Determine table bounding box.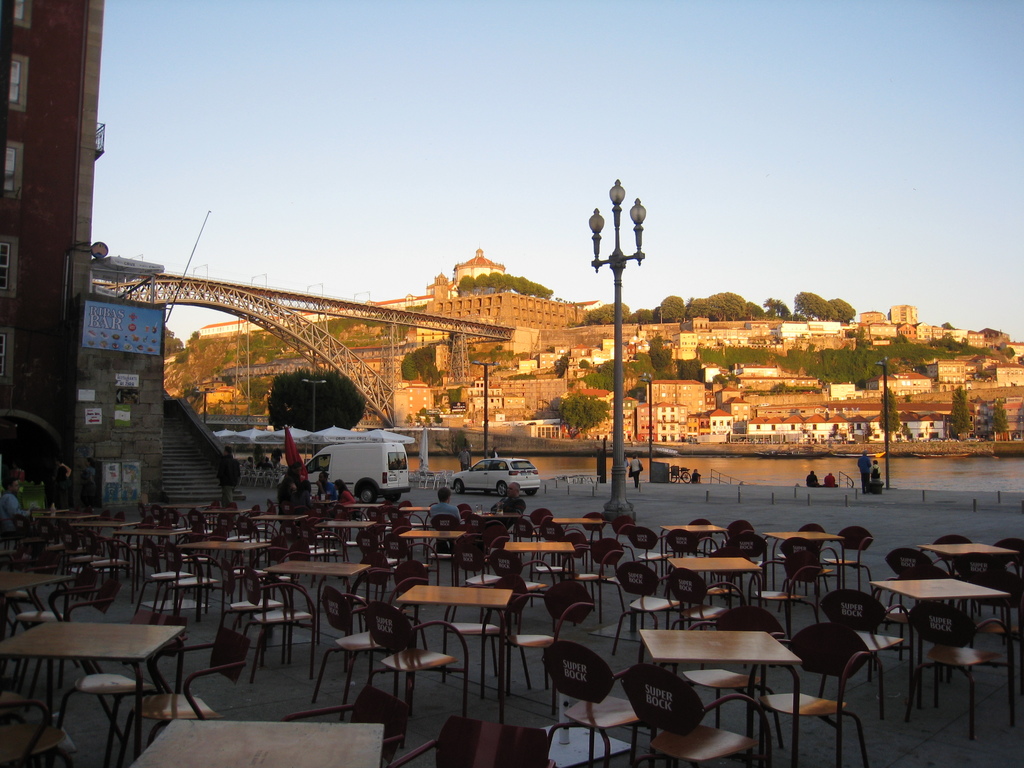
Determined: crop(391, 584, 514, 723).
